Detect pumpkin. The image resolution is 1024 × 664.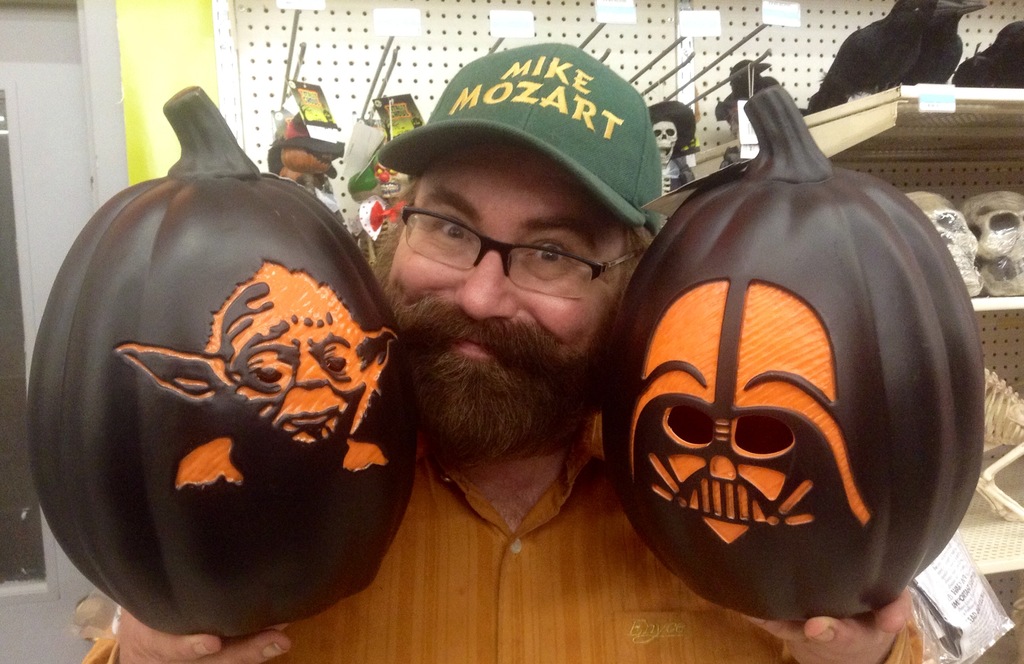
598, 79, 986, 620.
